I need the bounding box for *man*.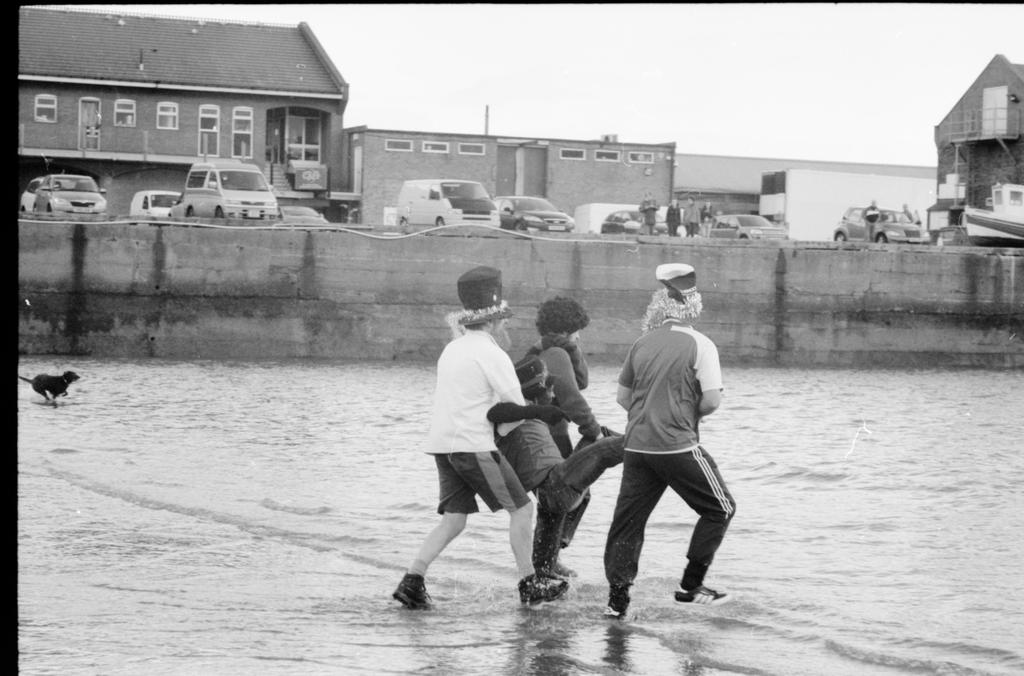
Here it is: 596, 264, 742, 617.
